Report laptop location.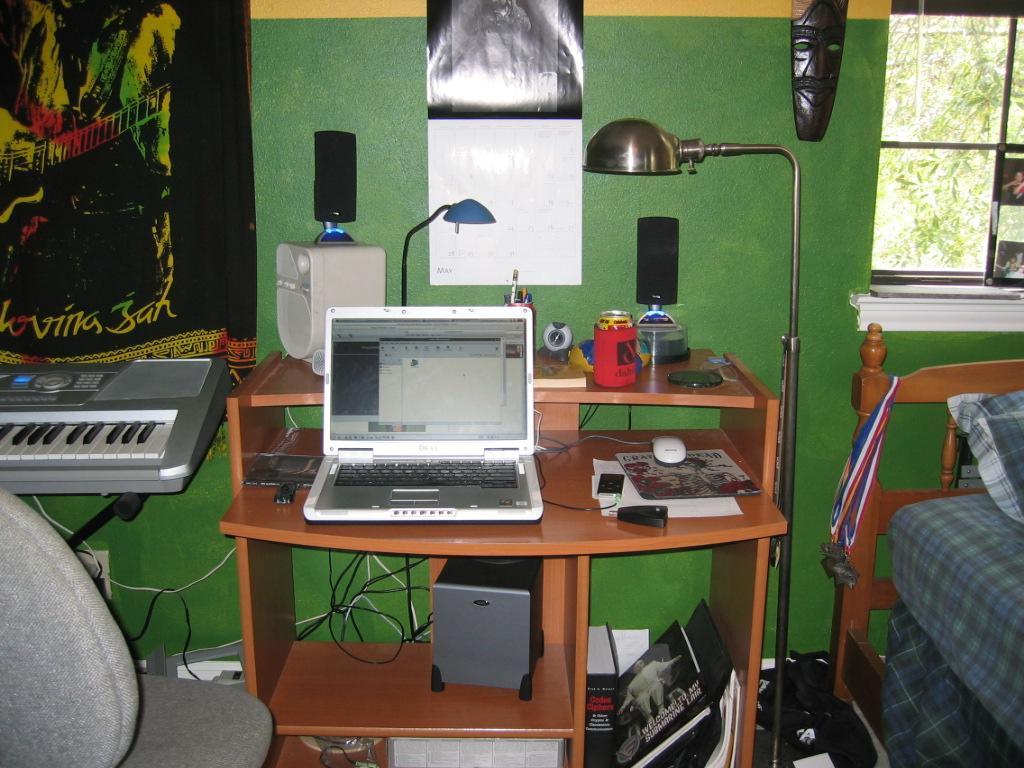
Report: (left=299, top=306, right=547, bottom=523).
